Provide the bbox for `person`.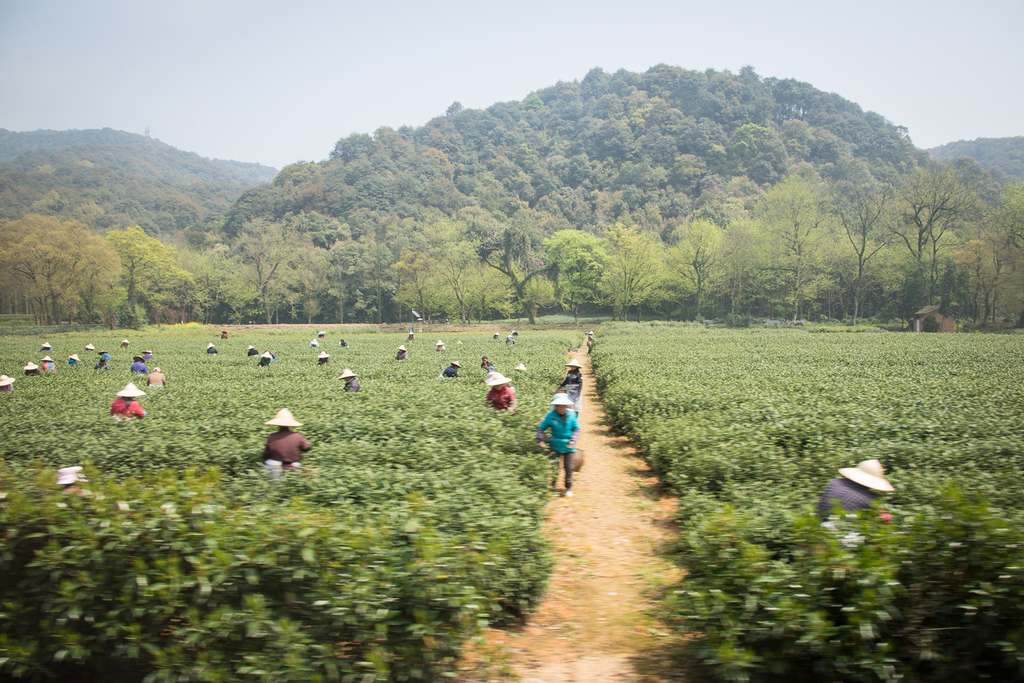
l=0, t=375, r=13, b=391.
